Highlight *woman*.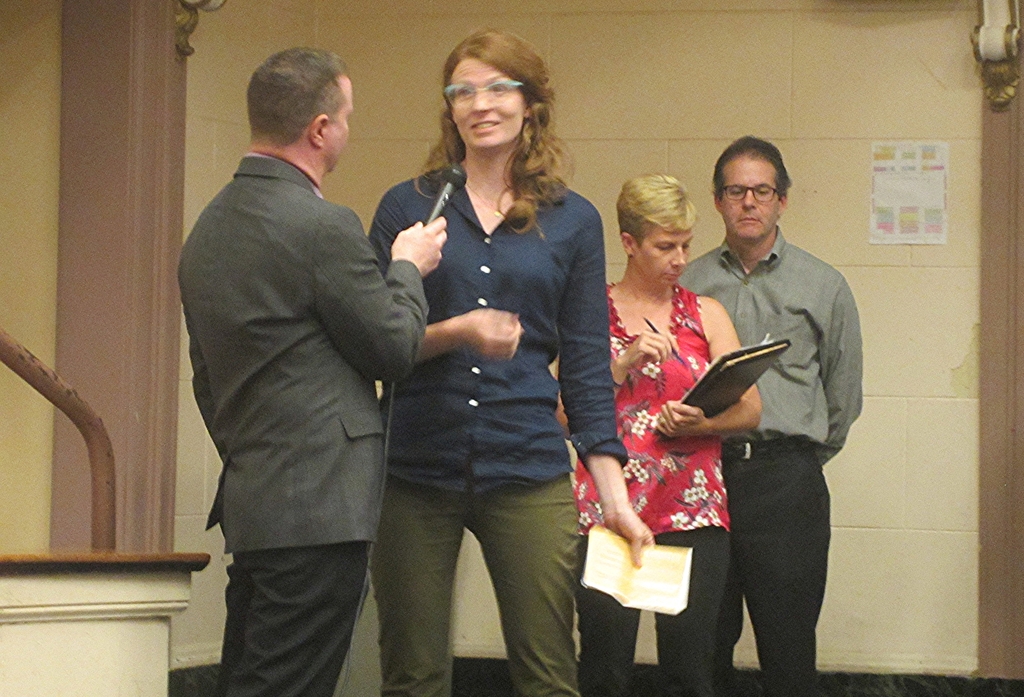
Highlighted region: bbox=(370, 26, 657, 696).
